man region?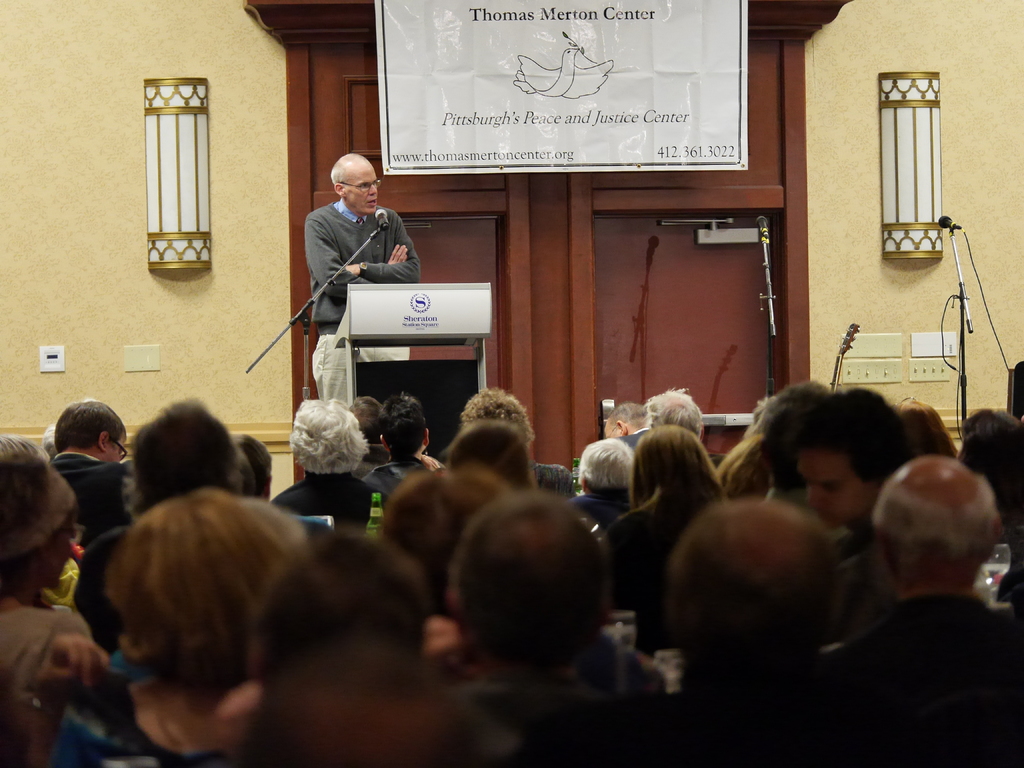
<bbox>360, 389, 444, 503</bbox>
